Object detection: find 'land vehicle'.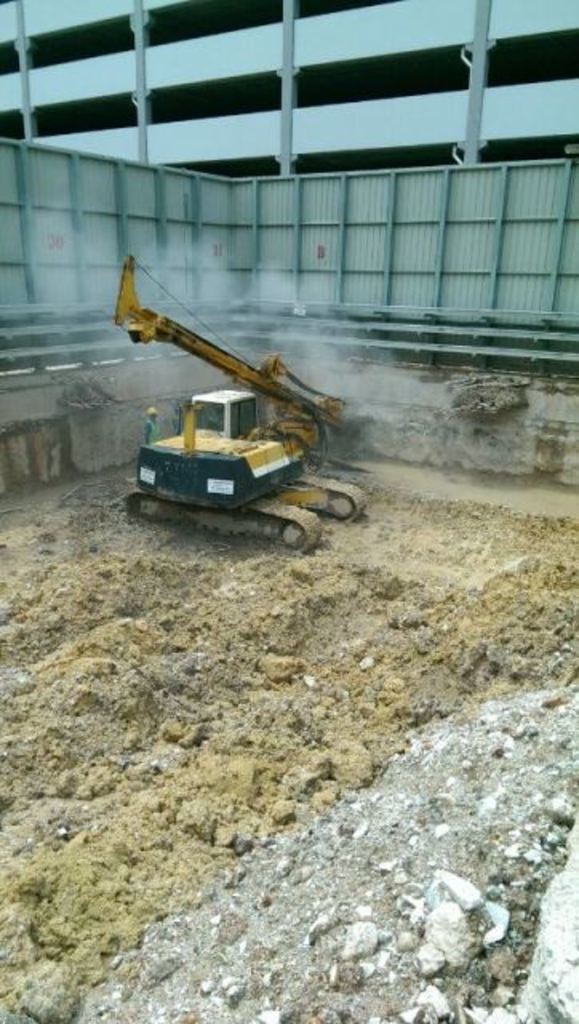
Rect(109, 259, 352, 542).
